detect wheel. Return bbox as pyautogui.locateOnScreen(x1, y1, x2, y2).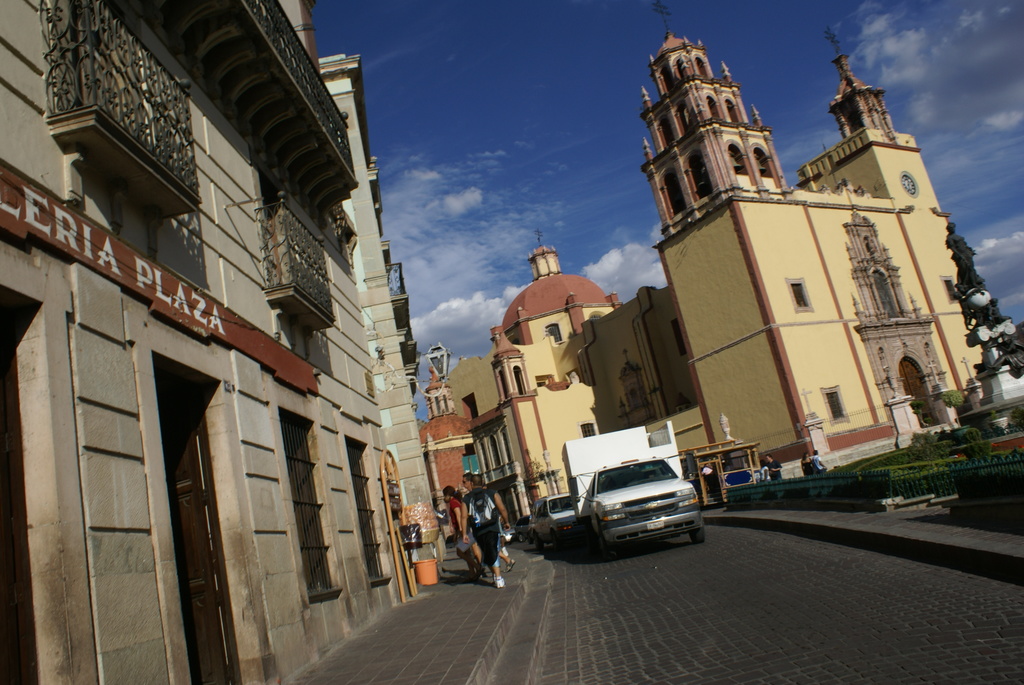
pyautogui.locateOnScreen(684, 525, 704, 548).
